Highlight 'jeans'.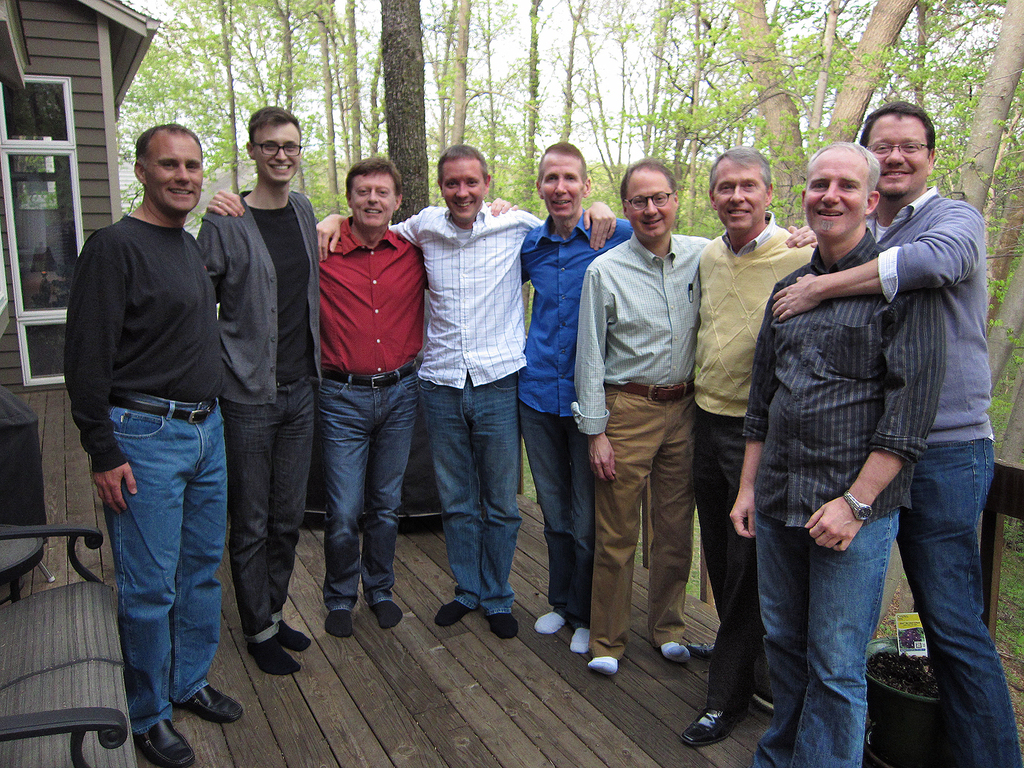
Highlighted region: Rect(518, 401, 597, 631).
